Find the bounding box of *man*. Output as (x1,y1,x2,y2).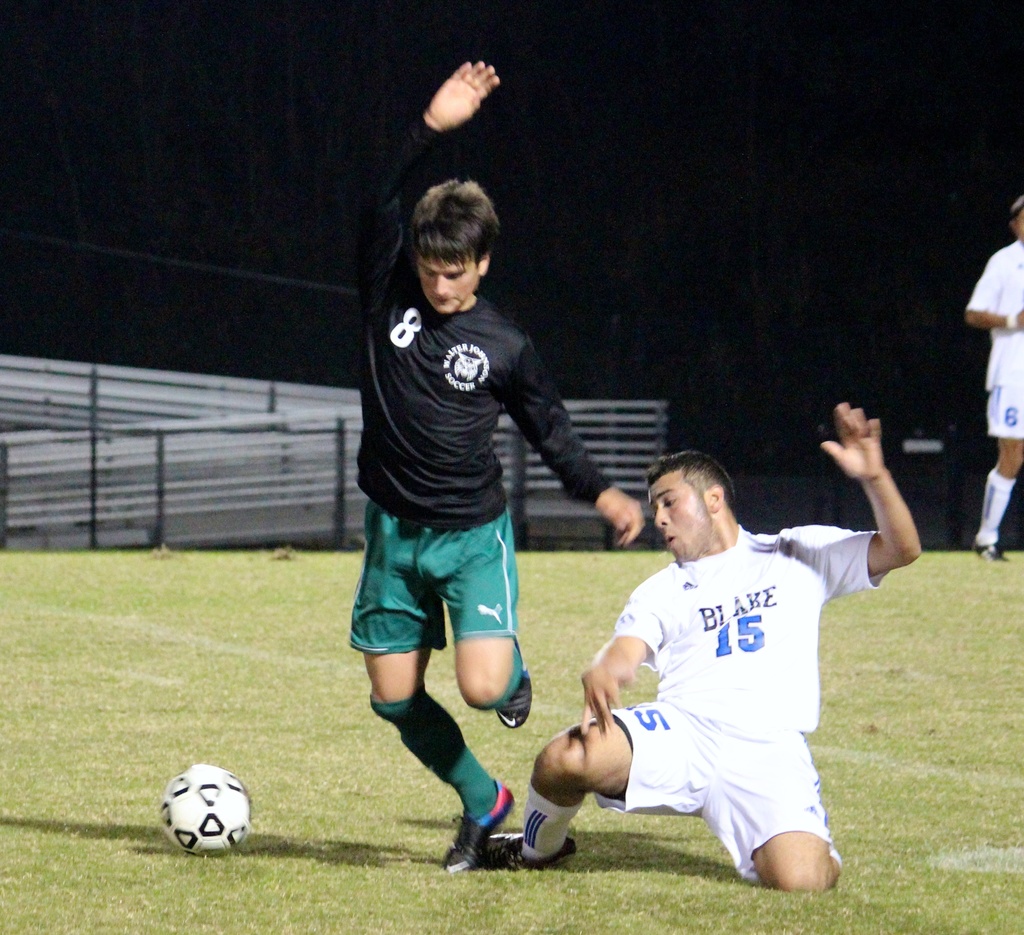
(522,404,859,916).
